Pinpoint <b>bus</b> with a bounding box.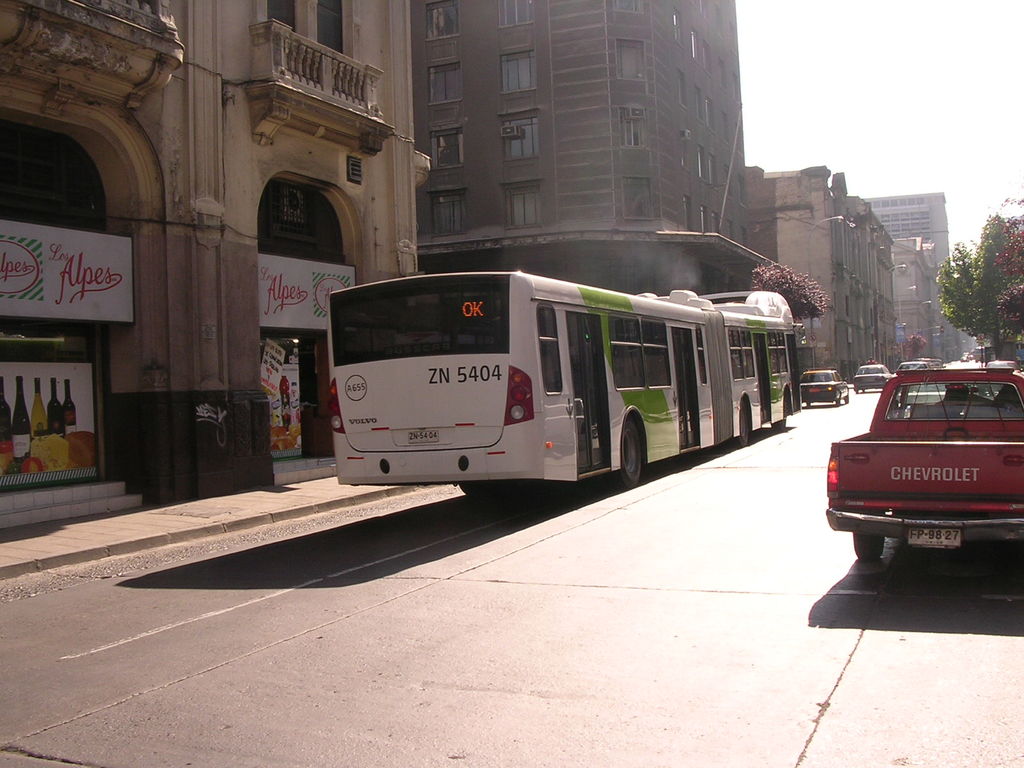
box=[326, 264, 809, 490].
